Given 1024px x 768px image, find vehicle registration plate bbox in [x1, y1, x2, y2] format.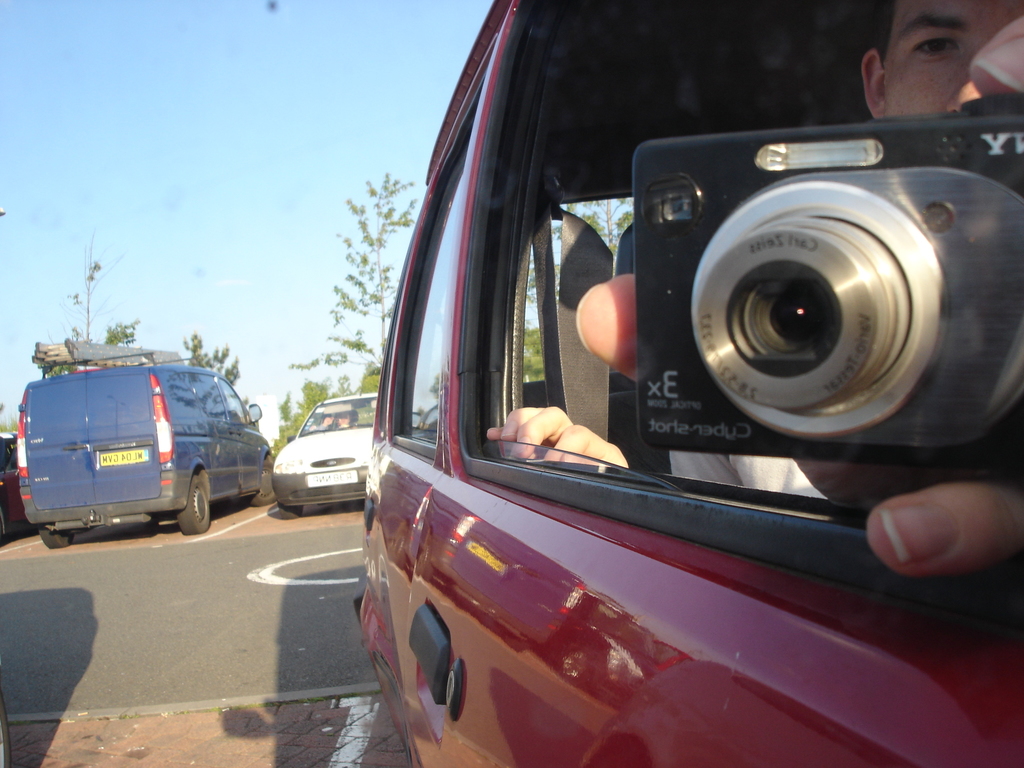
[305, 469, 360, 488].
